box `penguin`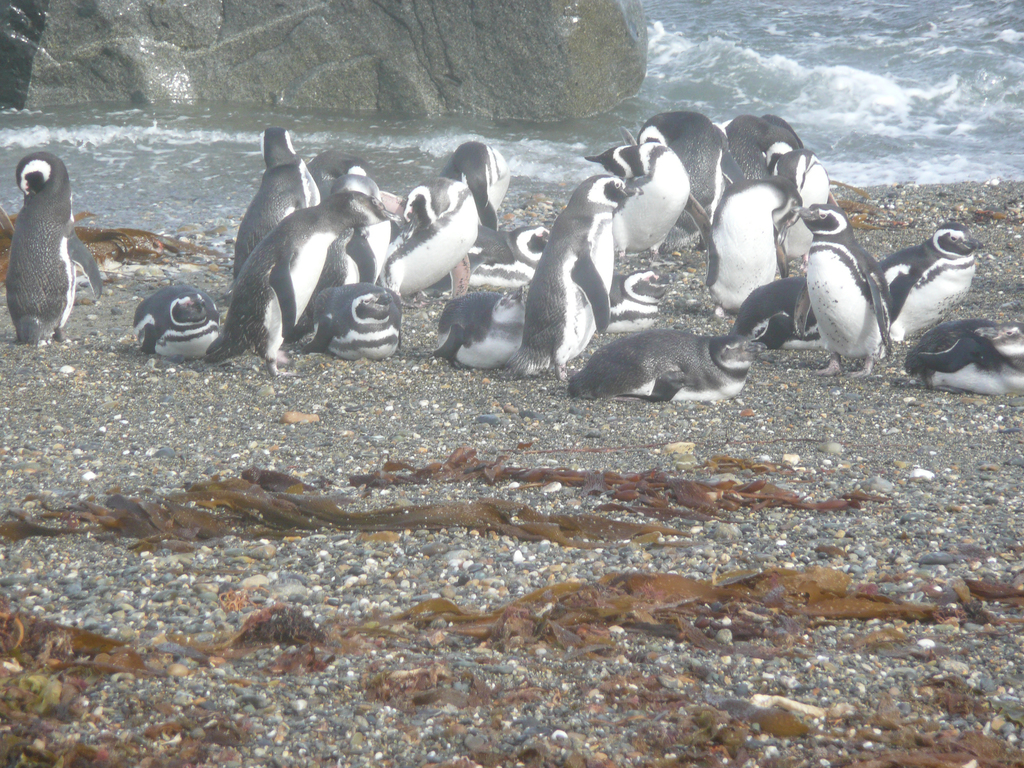
box(520, 166, 648, 384)
